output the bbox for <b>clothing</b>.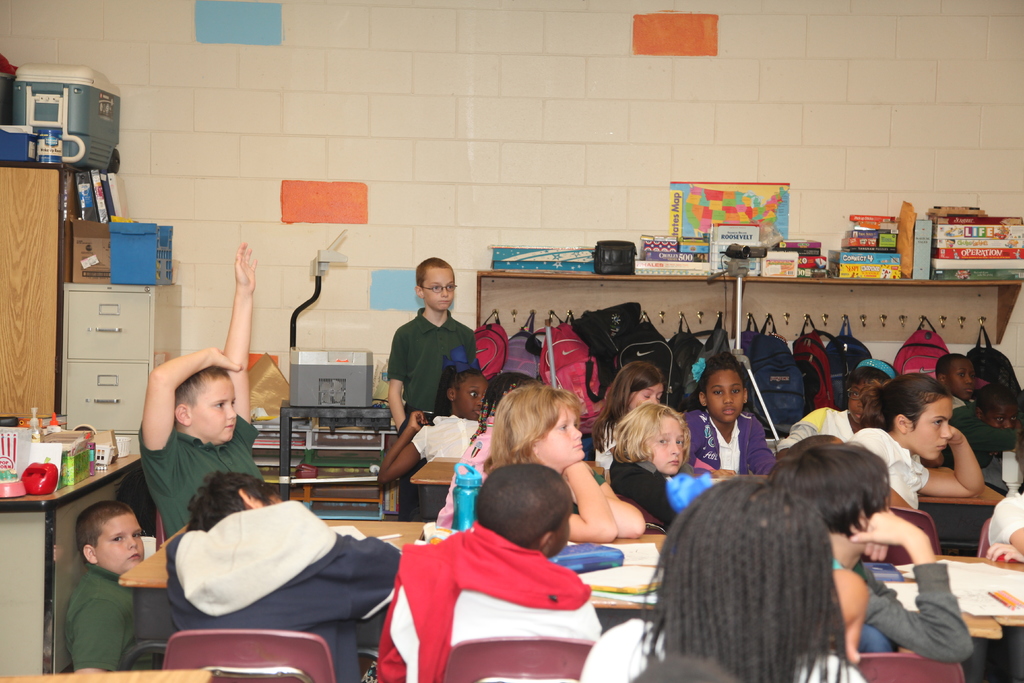
(x1=950, y1=403, x2=1018, y2=465).
